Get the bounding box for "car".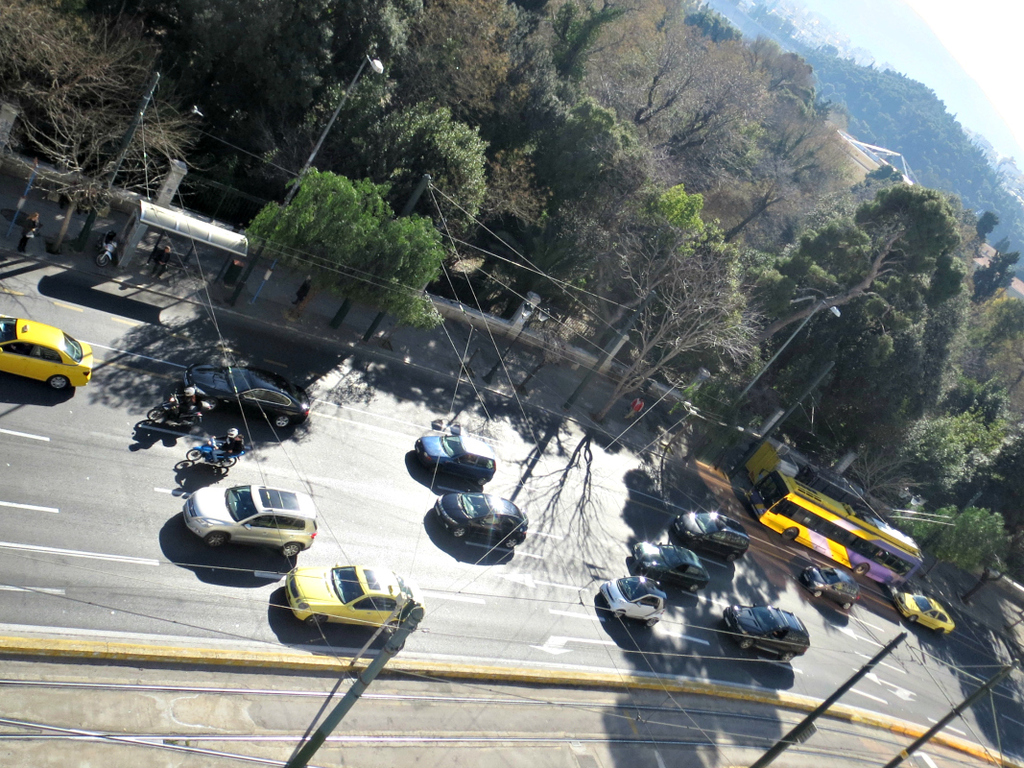
{"left": 725, "top": 604, "right": 809, "bottom": 667}.
